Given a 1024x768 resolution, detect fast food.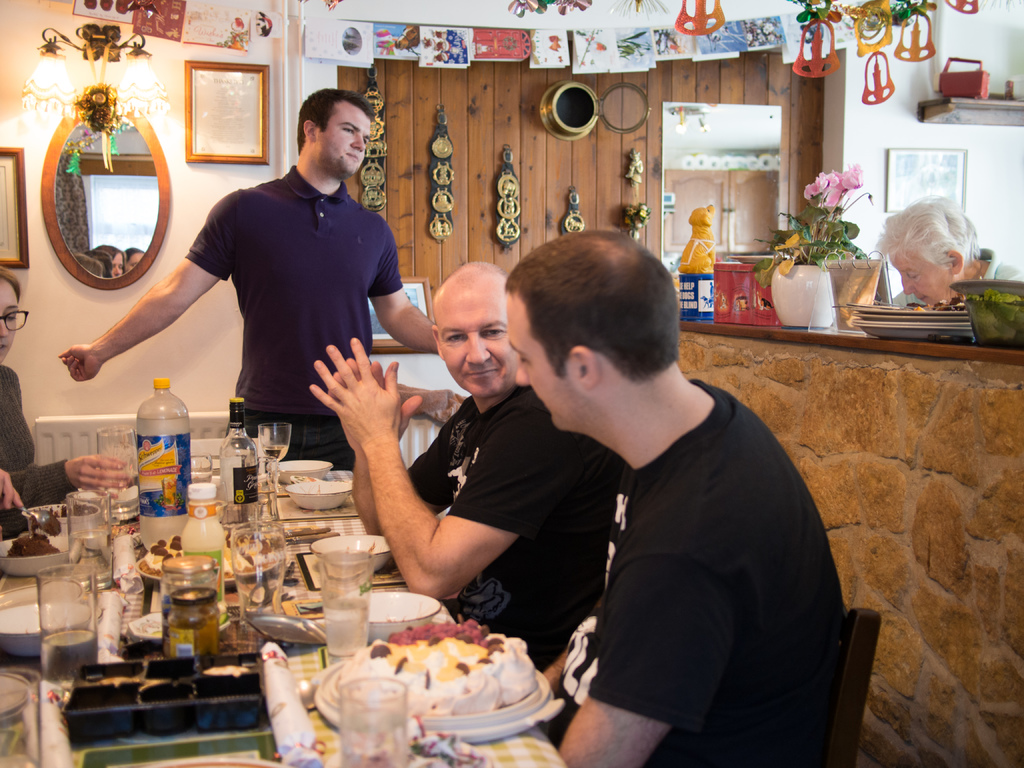
346:730:492:767.
